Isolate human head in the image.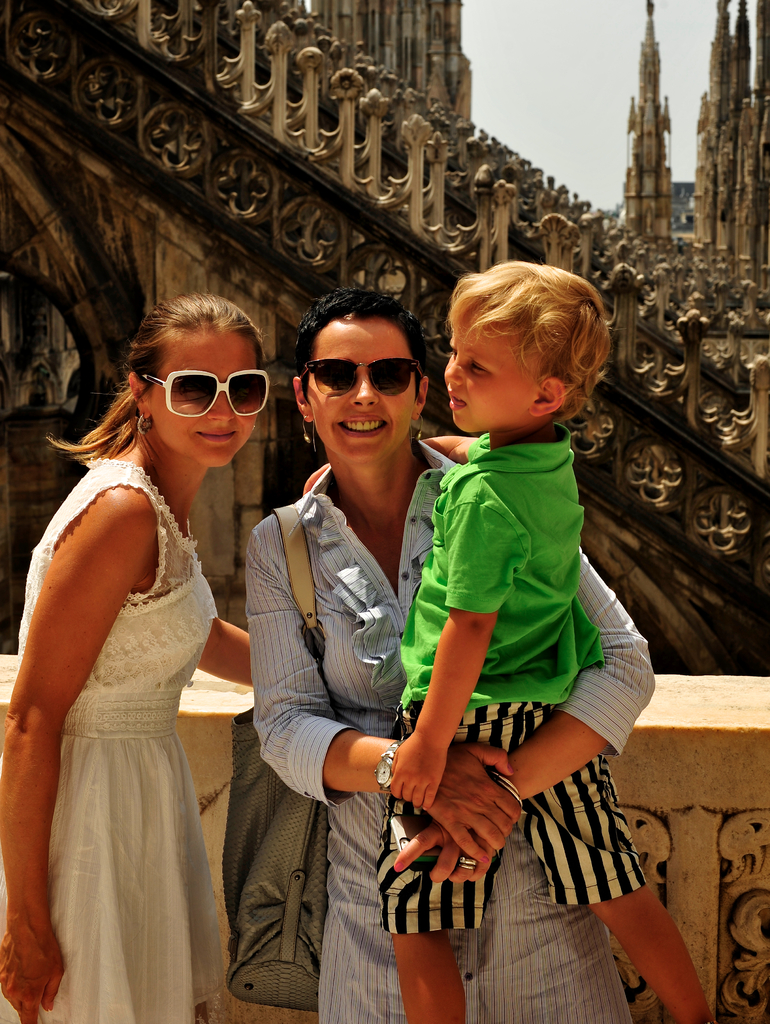
Isolated region: bbox=(125, 294, 263, 468).
